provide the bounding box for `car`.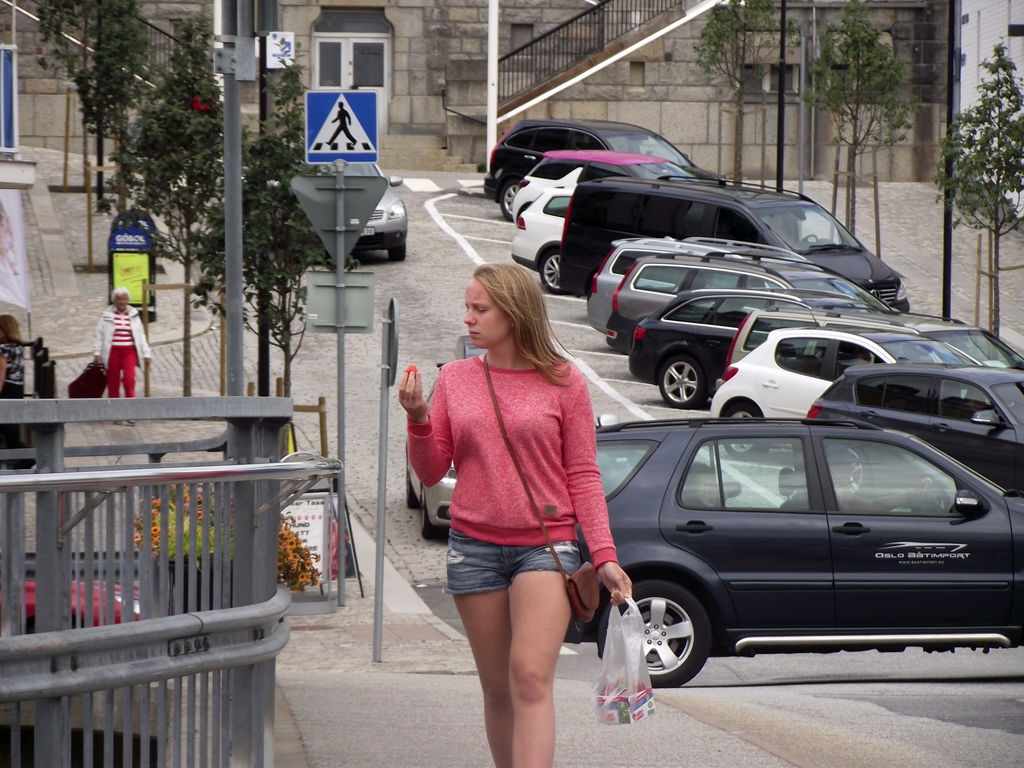
detection(562, 171, 903, 310).
